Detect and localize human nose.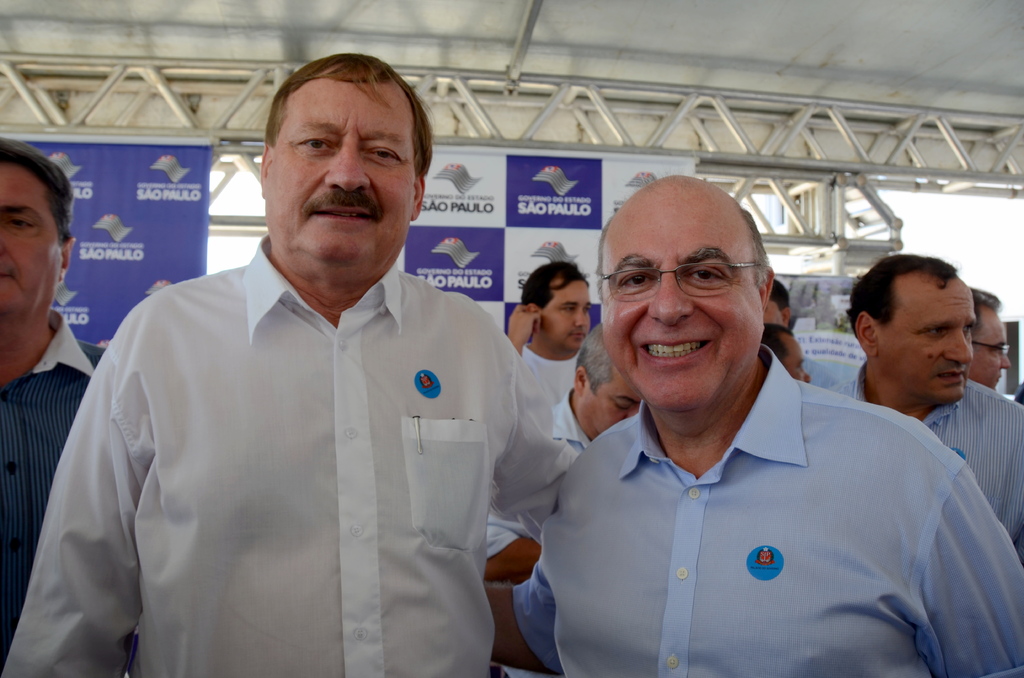
Localized at crop(943, 327, 973, 367).
